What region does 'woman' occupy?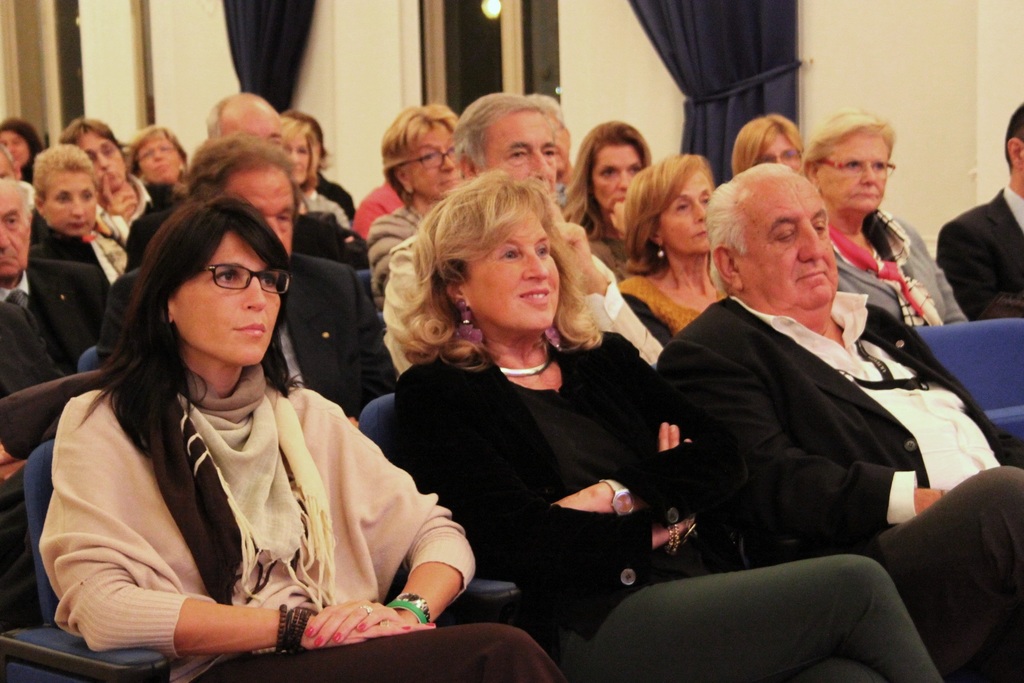
x1=32, y1=184, x2=507, y2=675.
